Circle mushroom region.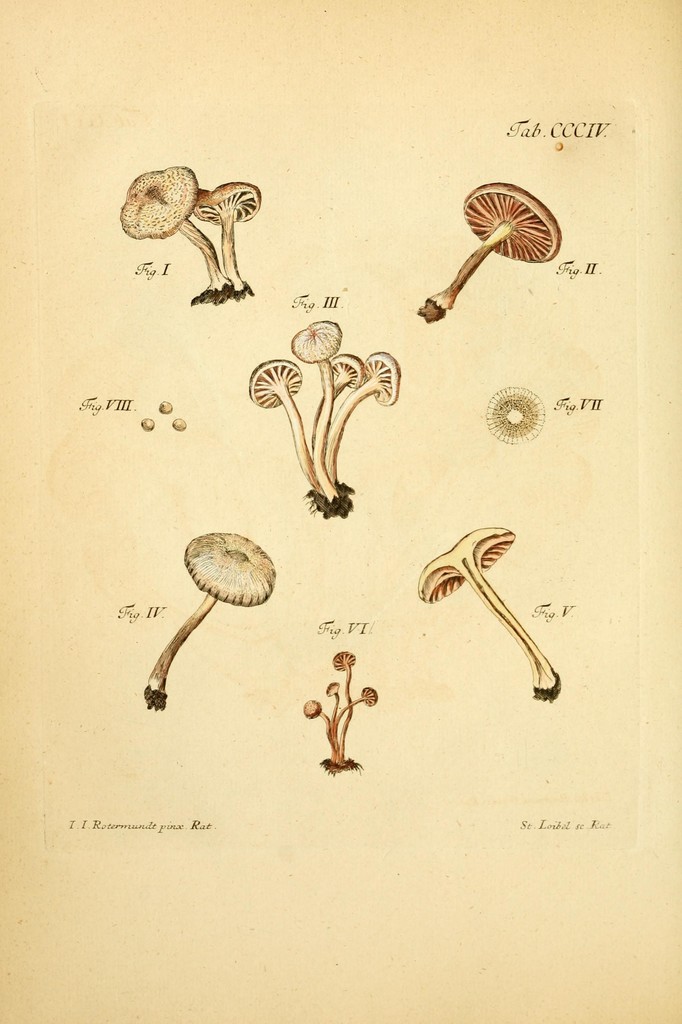
Region: {"x1": 412, "y1": 177, "x2": 566, "y2": 317}.
